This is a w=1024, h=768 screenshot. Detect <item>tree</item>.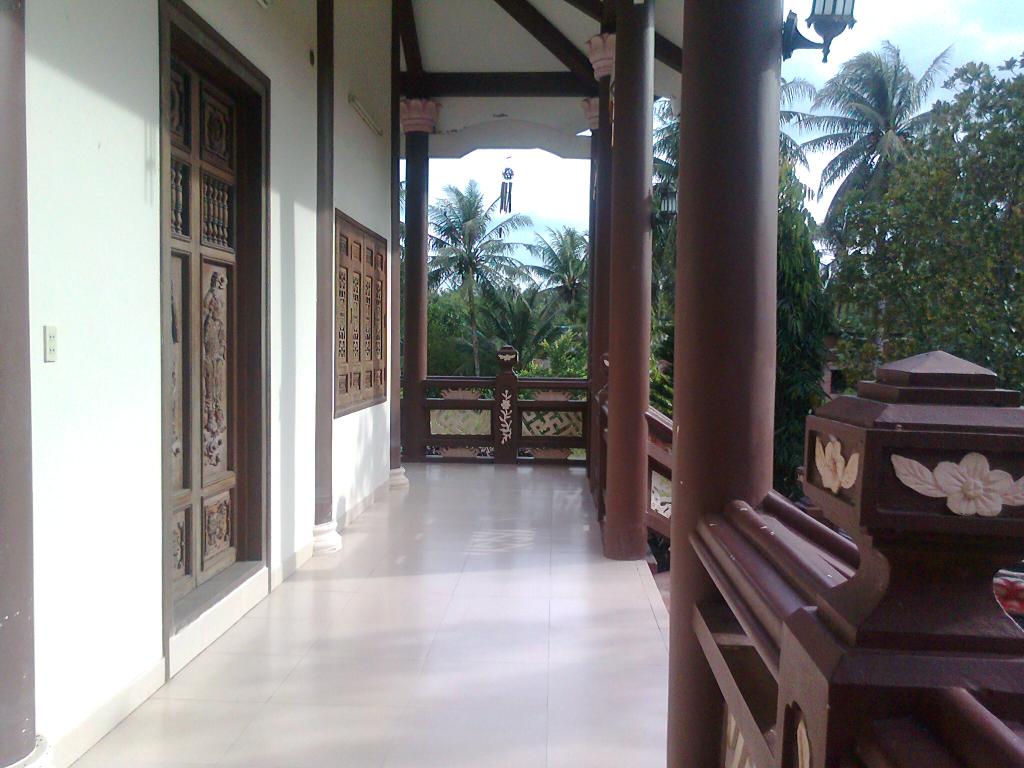
449/283/552/376.
